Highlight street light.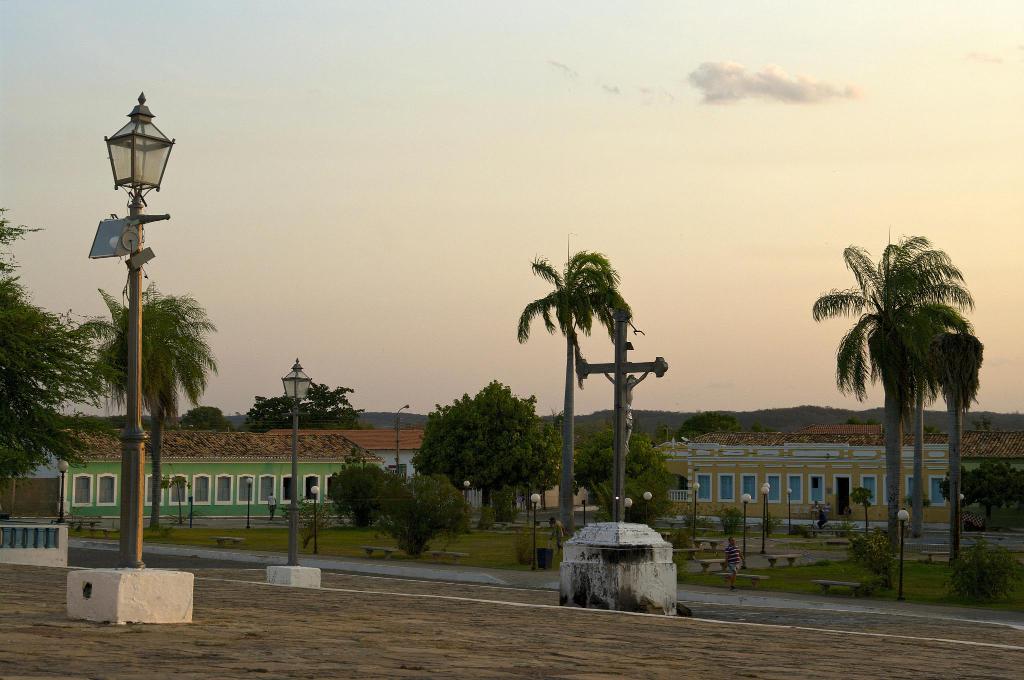
Highlighted region: l=391, t=402, r=411, b=482.
